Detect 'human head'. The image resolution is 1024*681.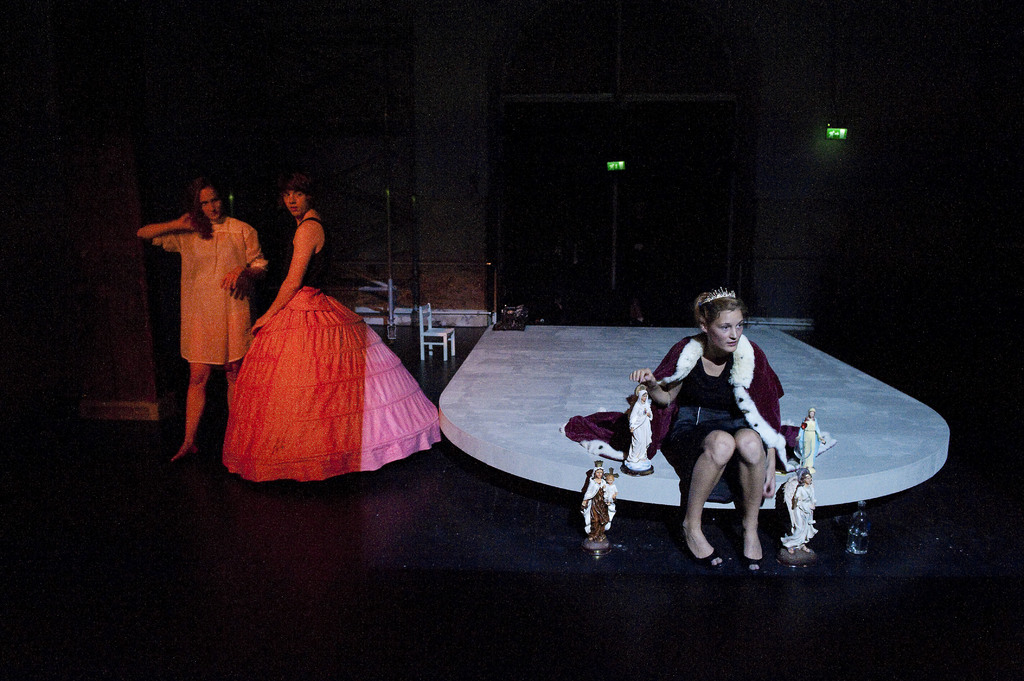
(x1=191, y1=179, x2=225, y2=221).
